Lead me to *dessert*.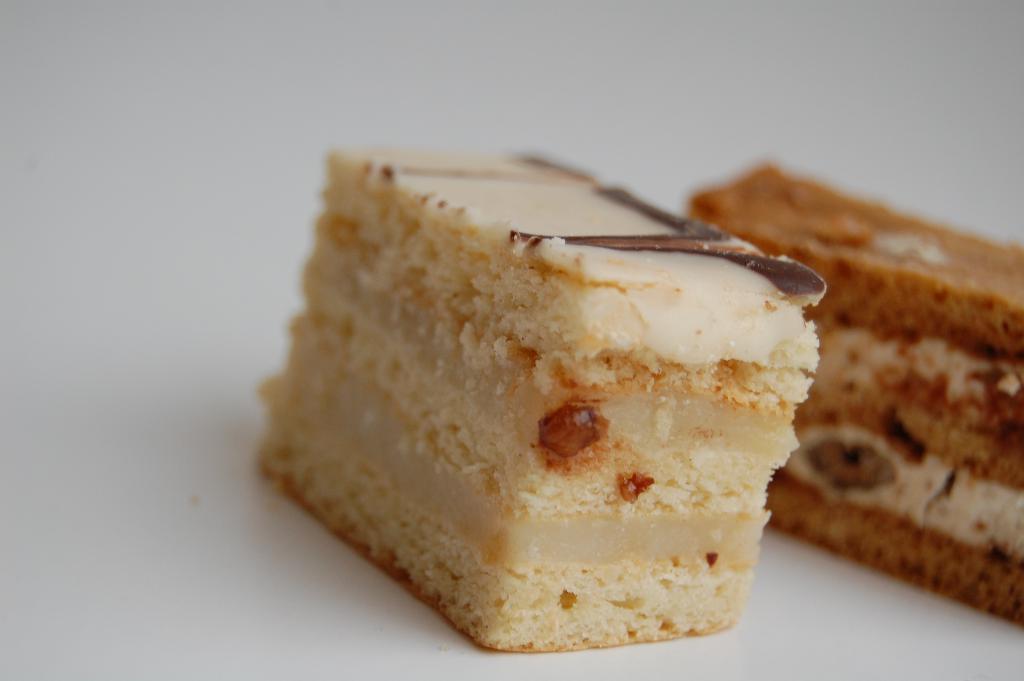
Lead to (x1=249, y1=138, x2=849, y2=668).
